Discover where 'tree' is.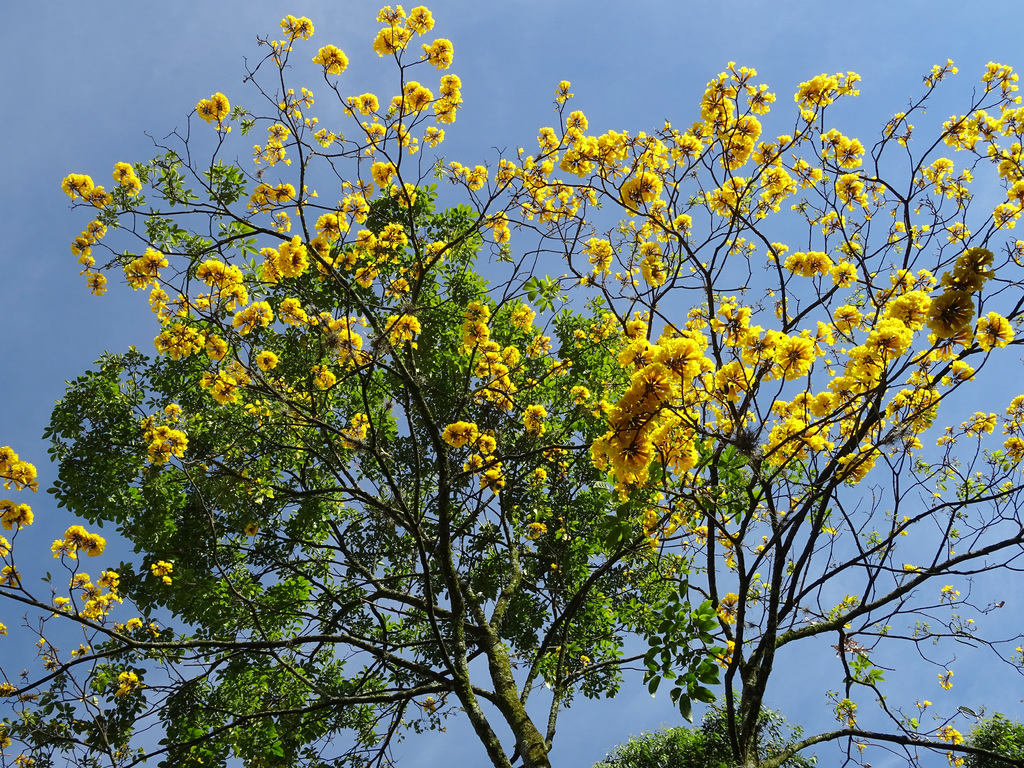
Discovered at [x1=957, y1=712, x2=1023, y2=767].
